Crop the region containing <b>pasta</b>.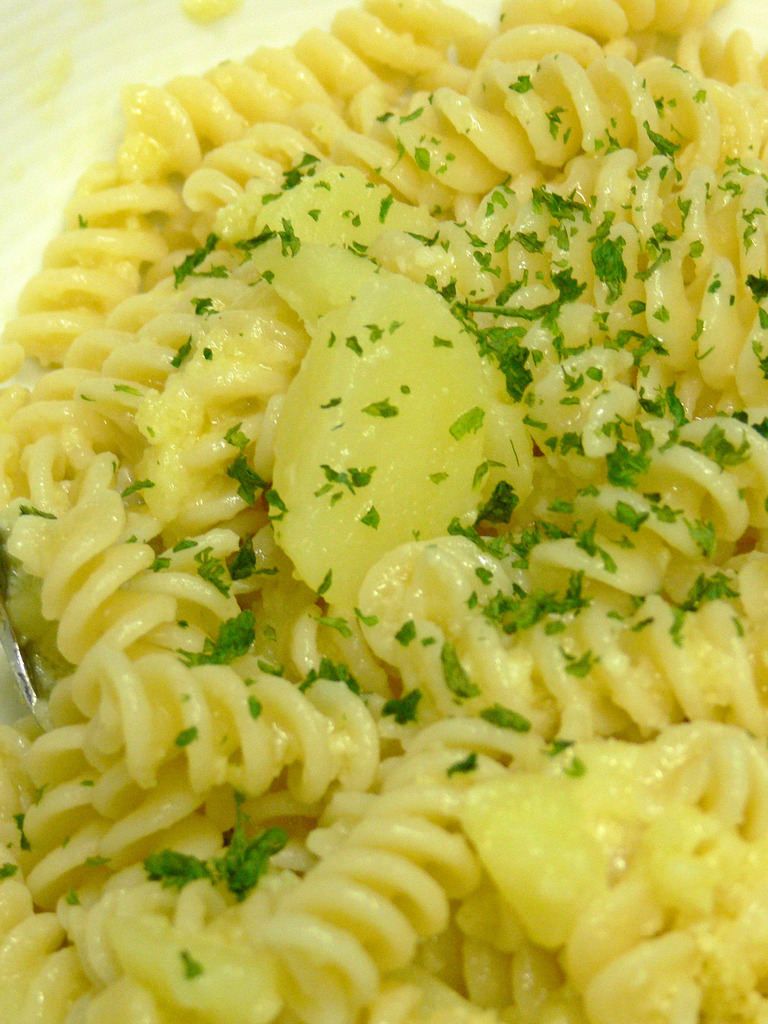
Crop region: (0,0,749,1023).
